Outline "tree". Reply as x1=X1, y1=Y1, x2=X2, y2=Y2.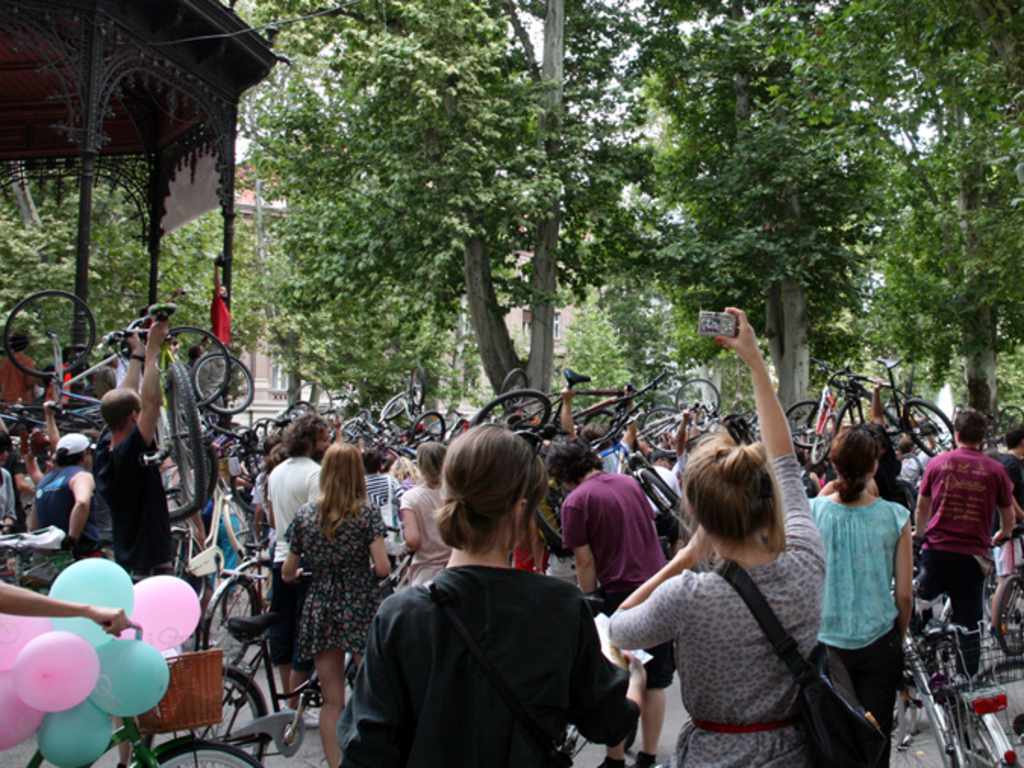
x1=554, y1=0, x2=868, y2=401.
